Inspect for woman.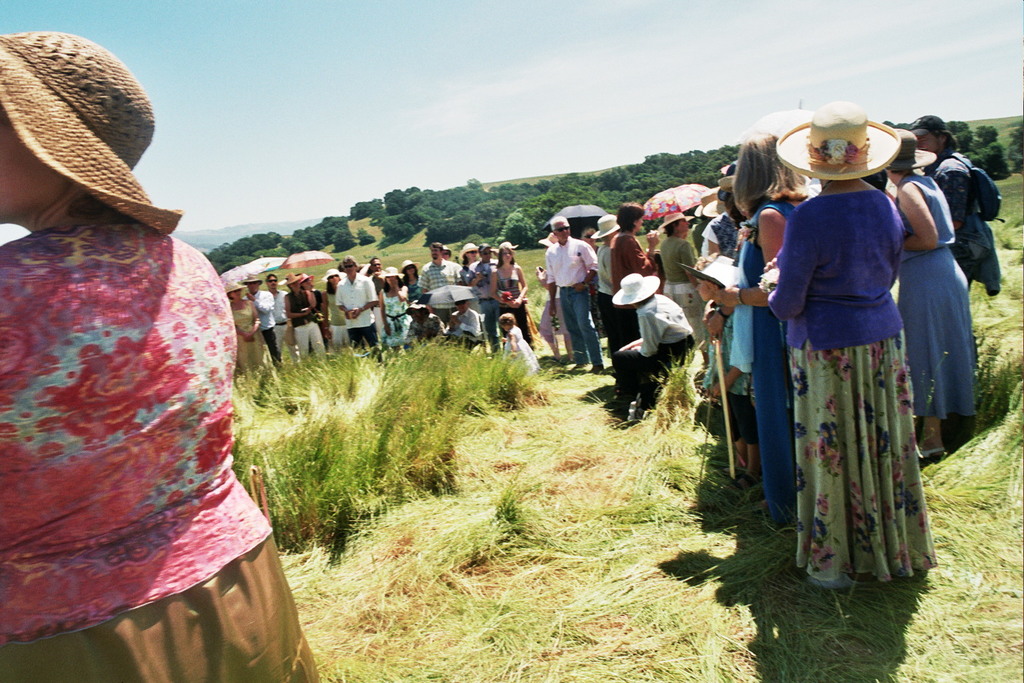
Inspection: (773,130,942,601).
